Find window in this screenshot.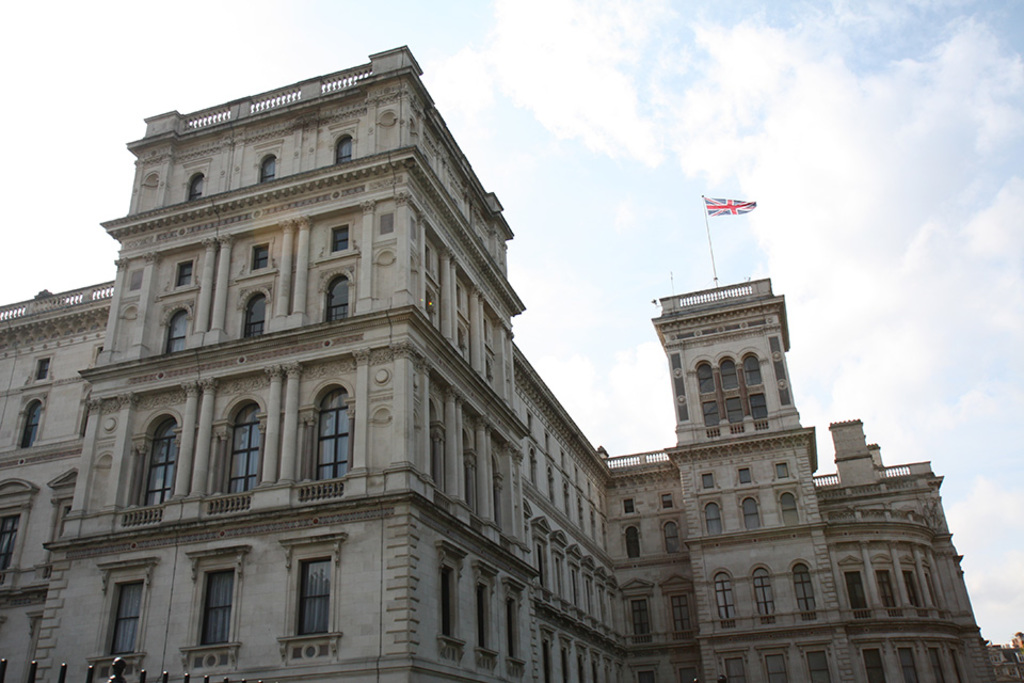
The bounding box for window is (165,315,195,358).
